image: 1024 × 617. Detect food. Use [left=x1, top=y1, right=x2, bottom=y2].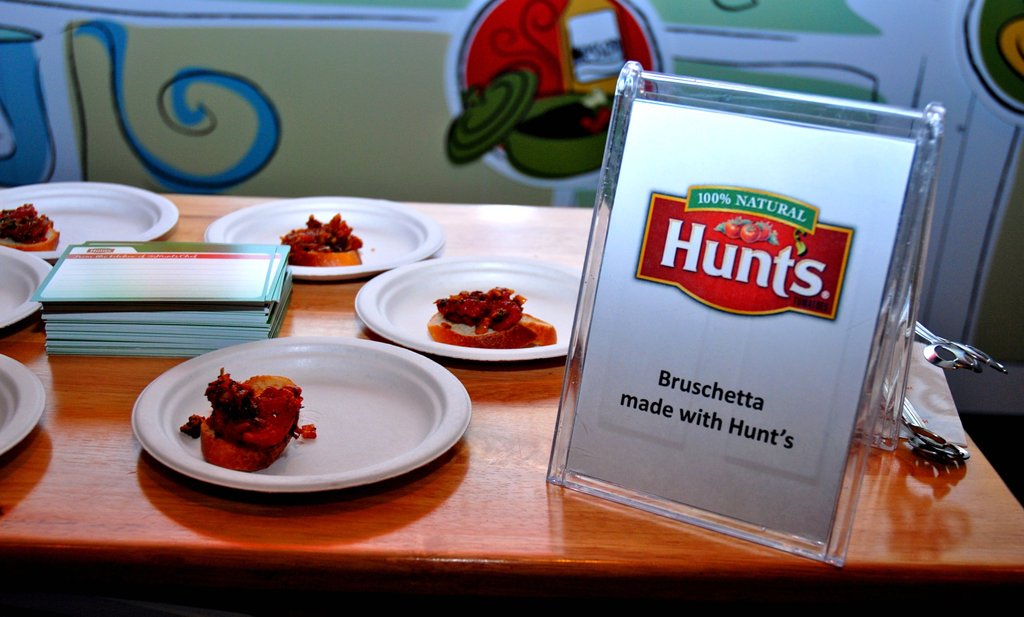
[left=189, top=381, right=296, bottom=469].
